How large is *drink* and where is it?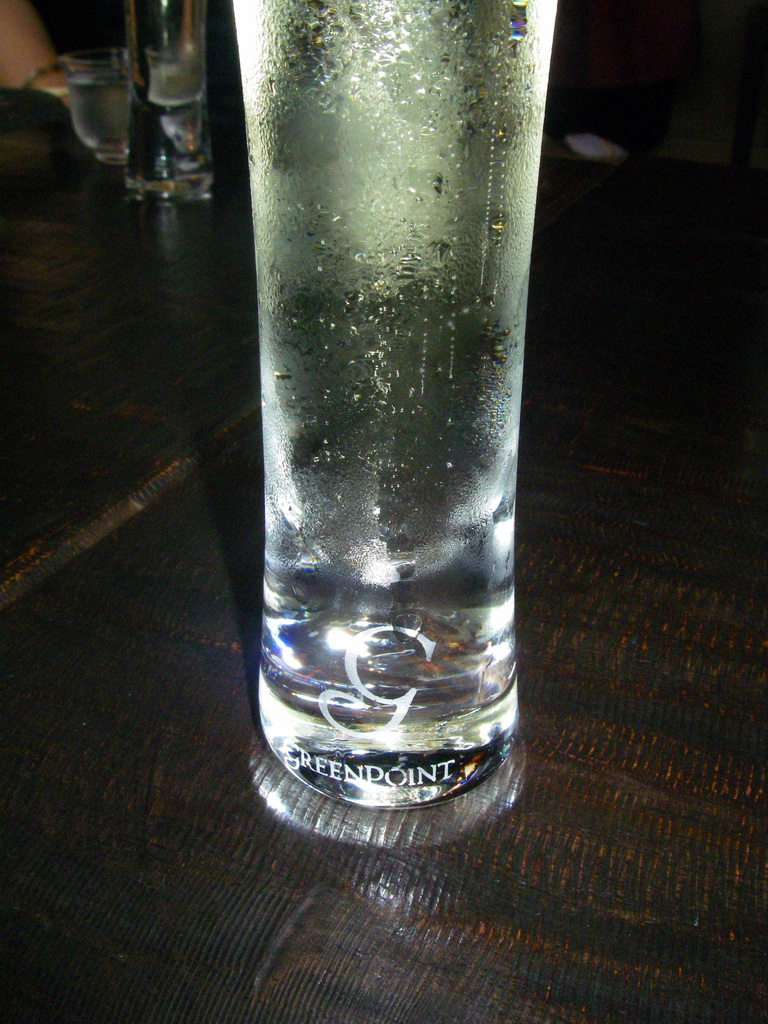
Bounding box: 147,50,209,104.
